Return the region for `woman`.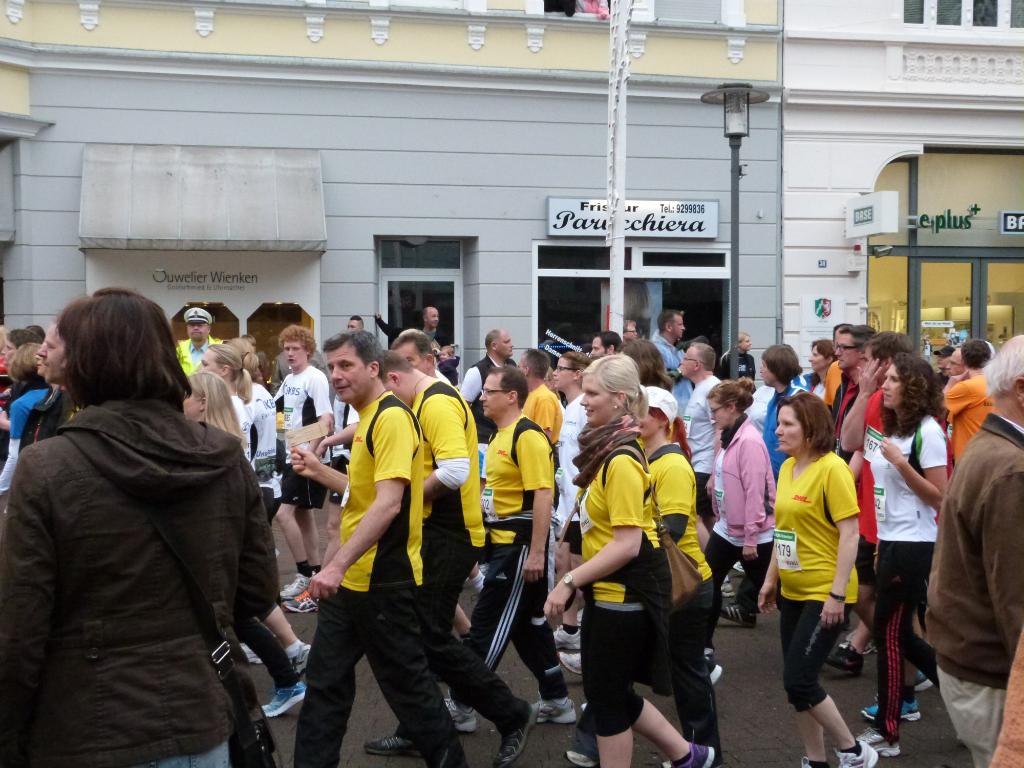
<bbox>711, 381, 780, 599</bbox>.
